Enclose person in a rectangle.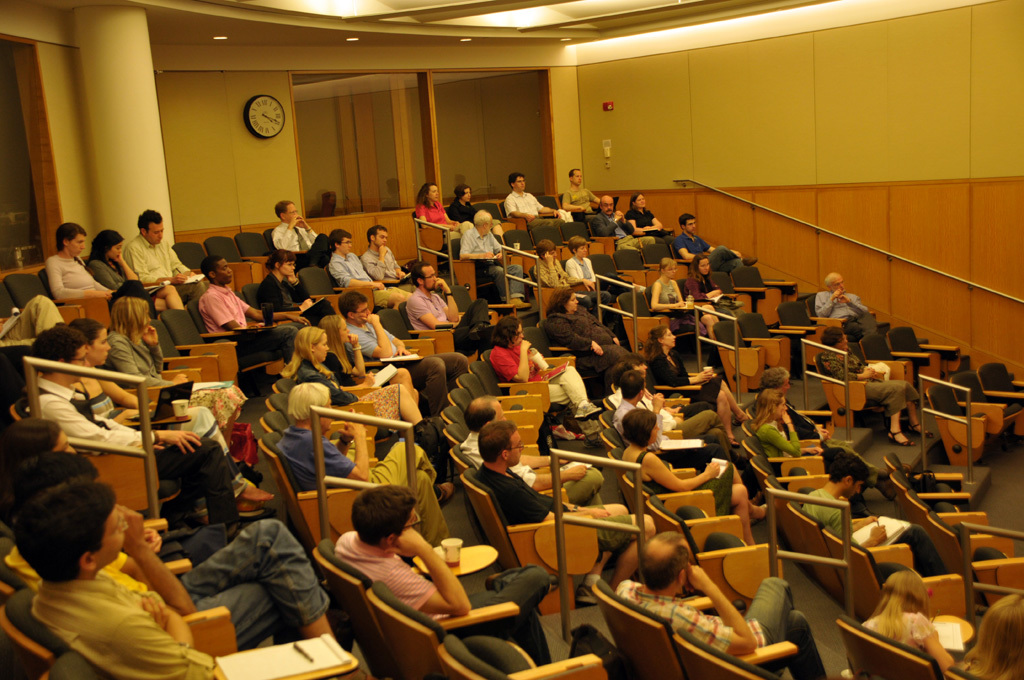
<box>338,492,528,669</box>.
